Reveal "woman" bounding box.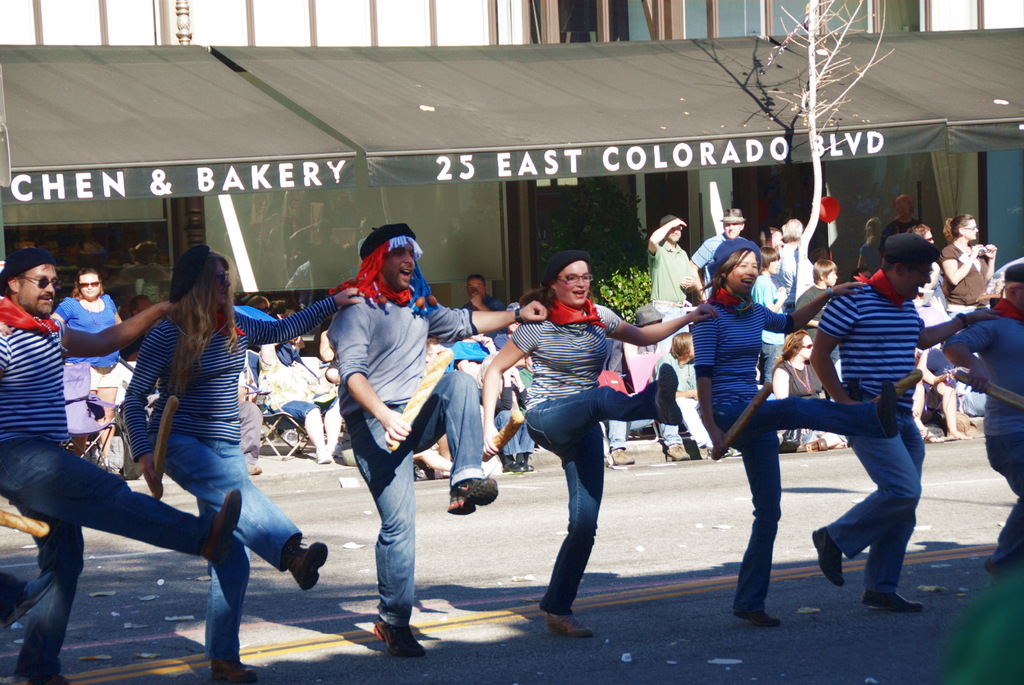
Revealed: <bbox>941, 214, 995, 315</bbox>.
